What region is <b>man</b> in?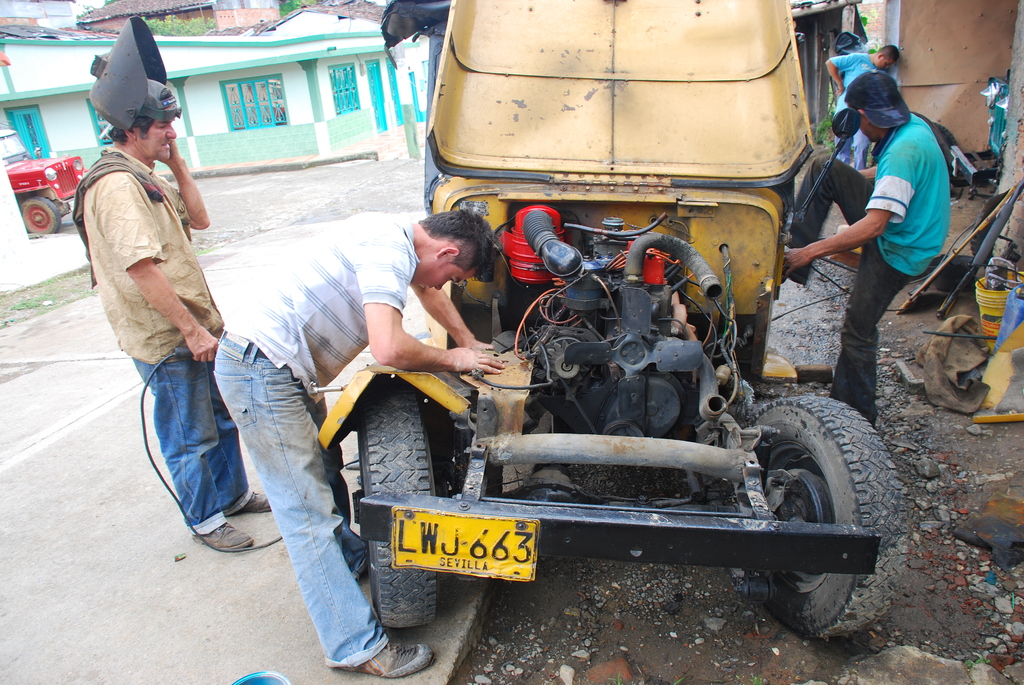
(left=69, top=72, right=243, bottom=510).
